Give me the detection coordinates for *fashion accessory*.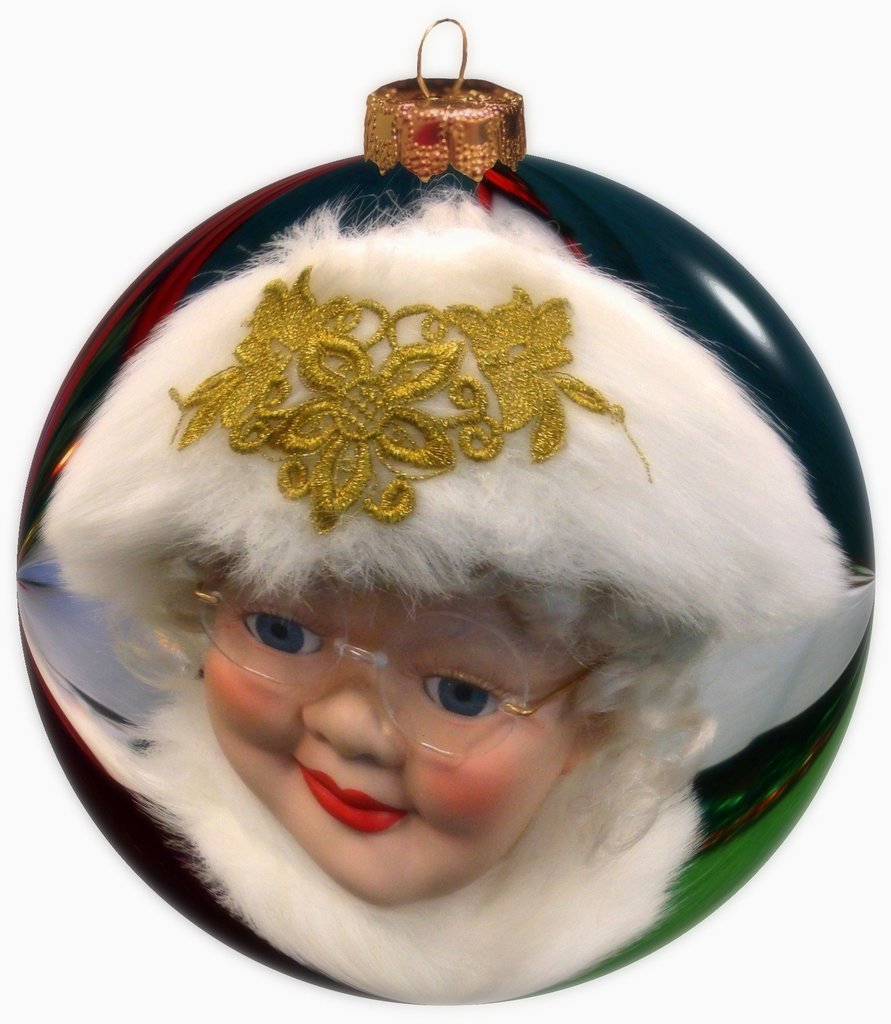
box=[168, 264, 658, 538].
